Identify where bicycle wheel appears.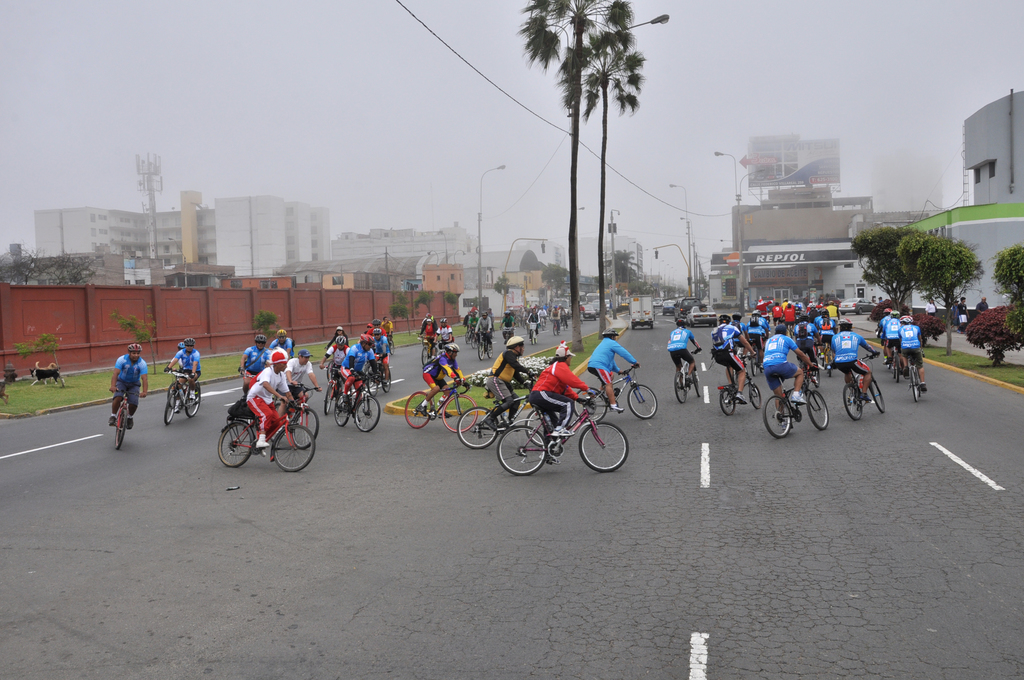
Appears at (x1=524, y1=410, x2=564, y2=449).
